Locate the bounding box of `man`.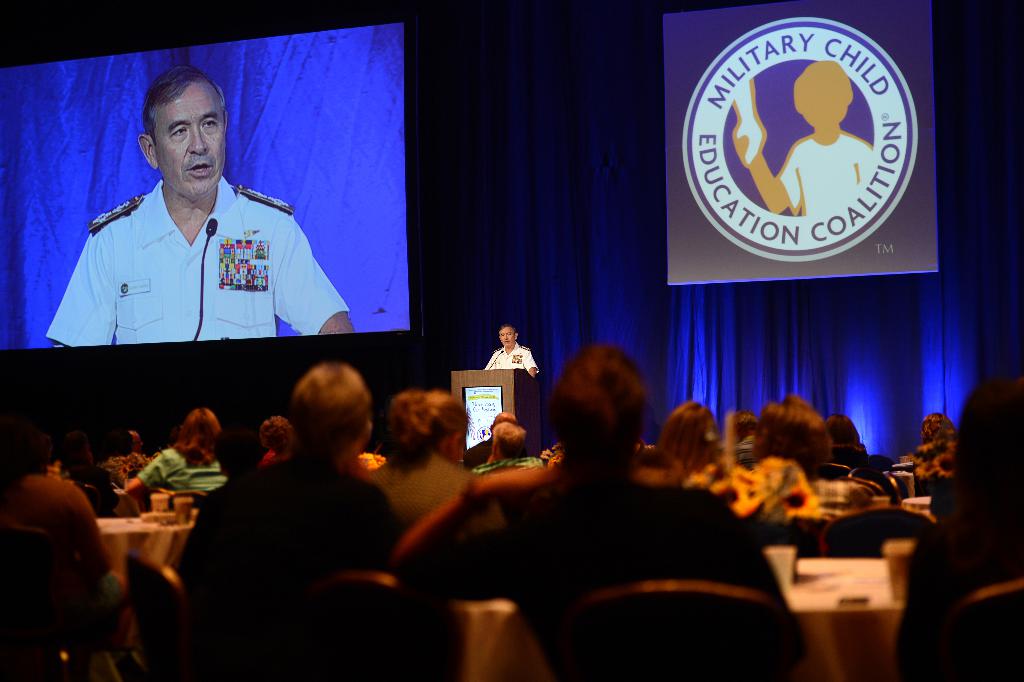
Bounding box: 51:79:350:378.
